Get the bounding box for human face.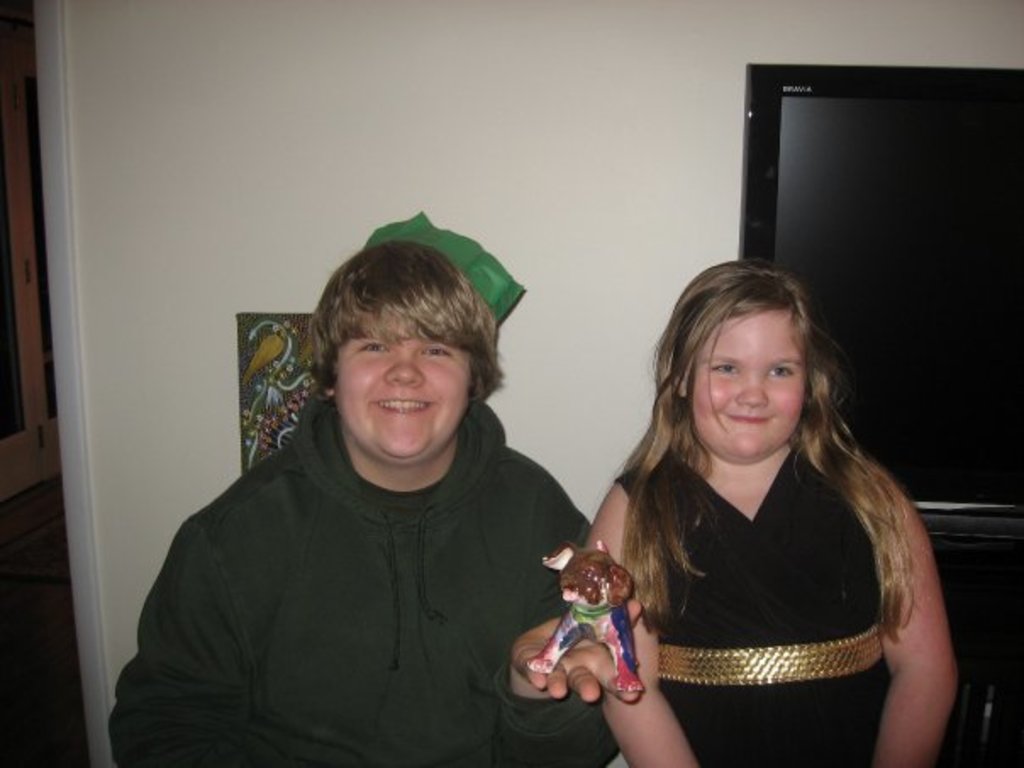
334/332/470/466.
